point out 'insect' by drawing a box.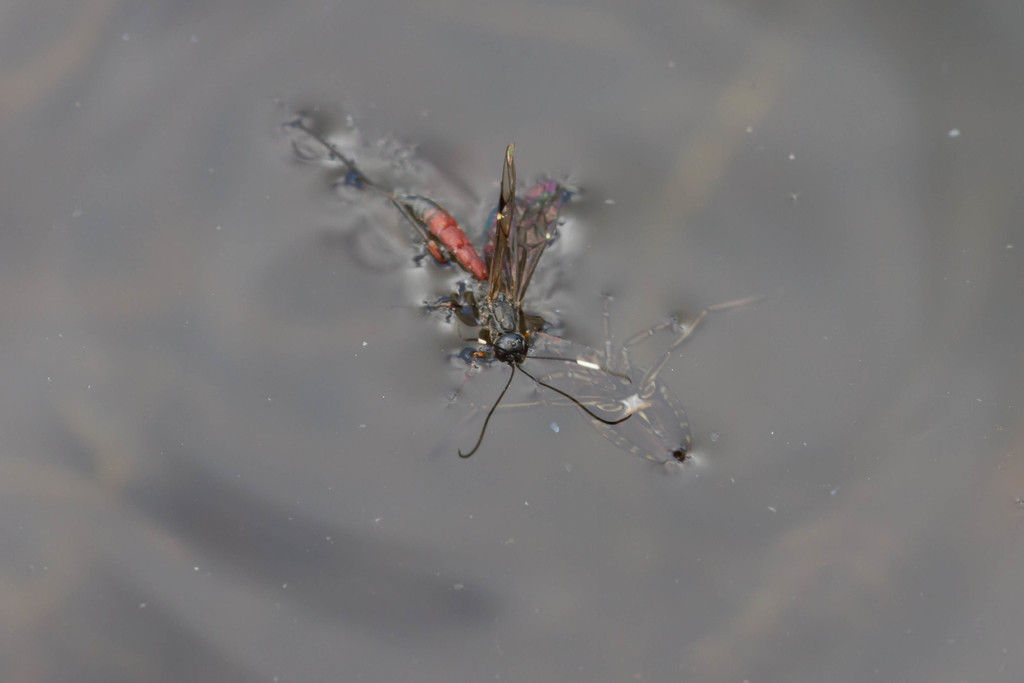
<region>390, 142, 640, 462</region>.
